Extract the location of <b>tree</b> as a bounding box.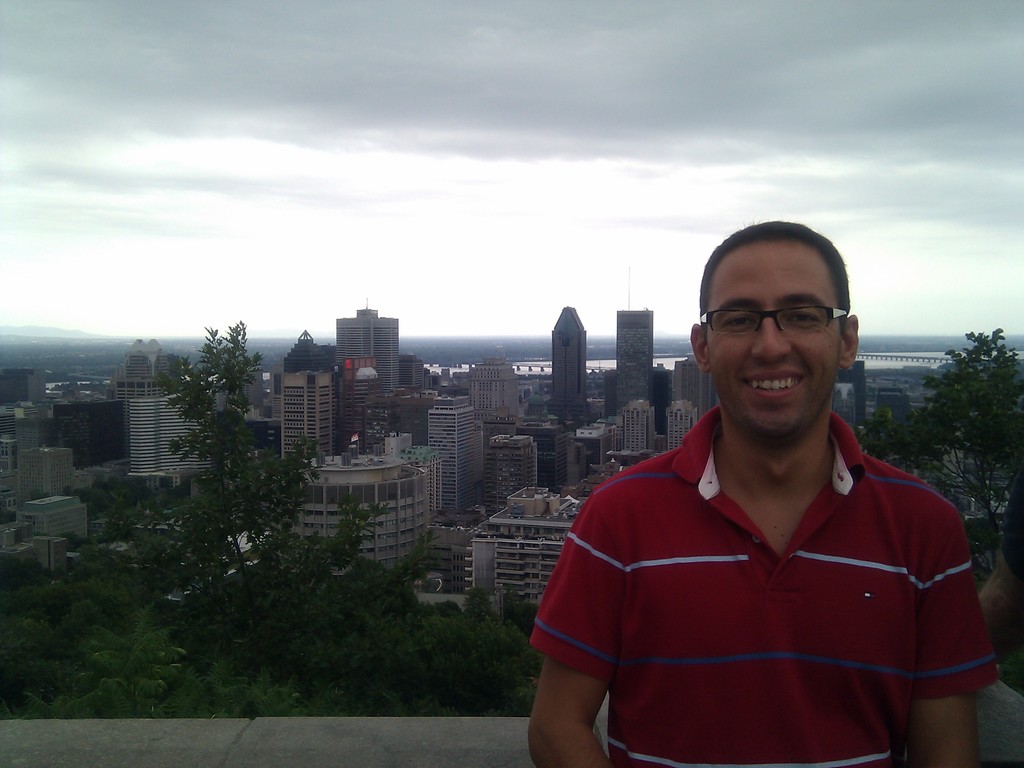
[x1=118, y1=318, x2=392, y2=678].
